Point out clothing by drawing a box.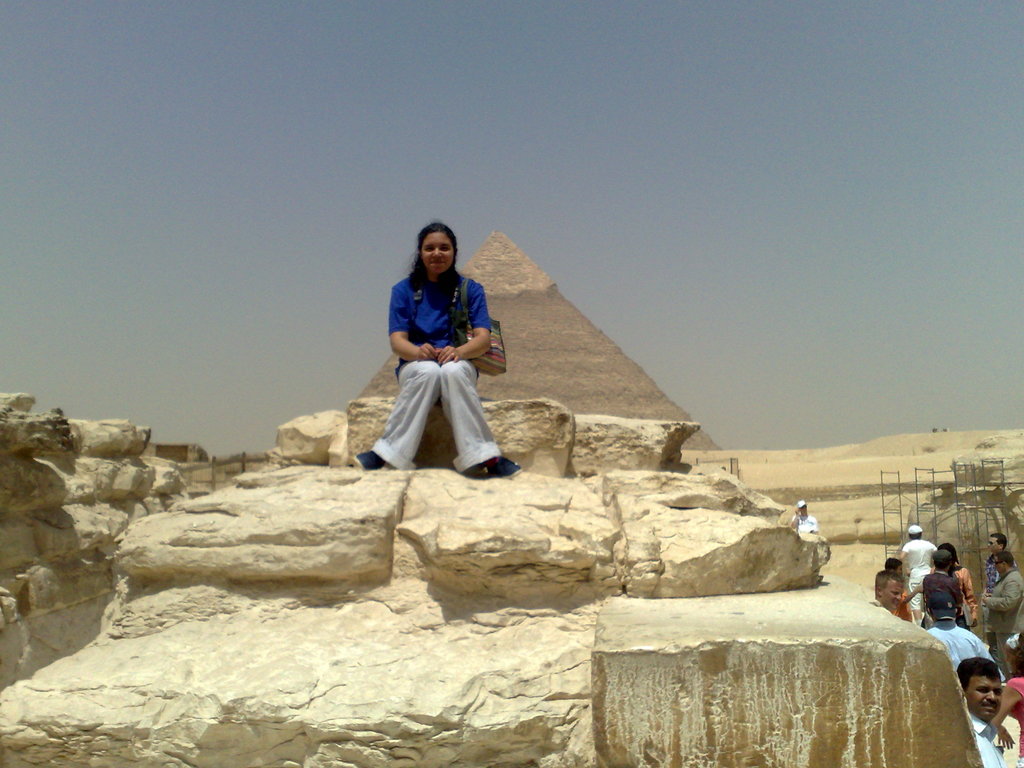
rect(959, 561, 983, 614).
